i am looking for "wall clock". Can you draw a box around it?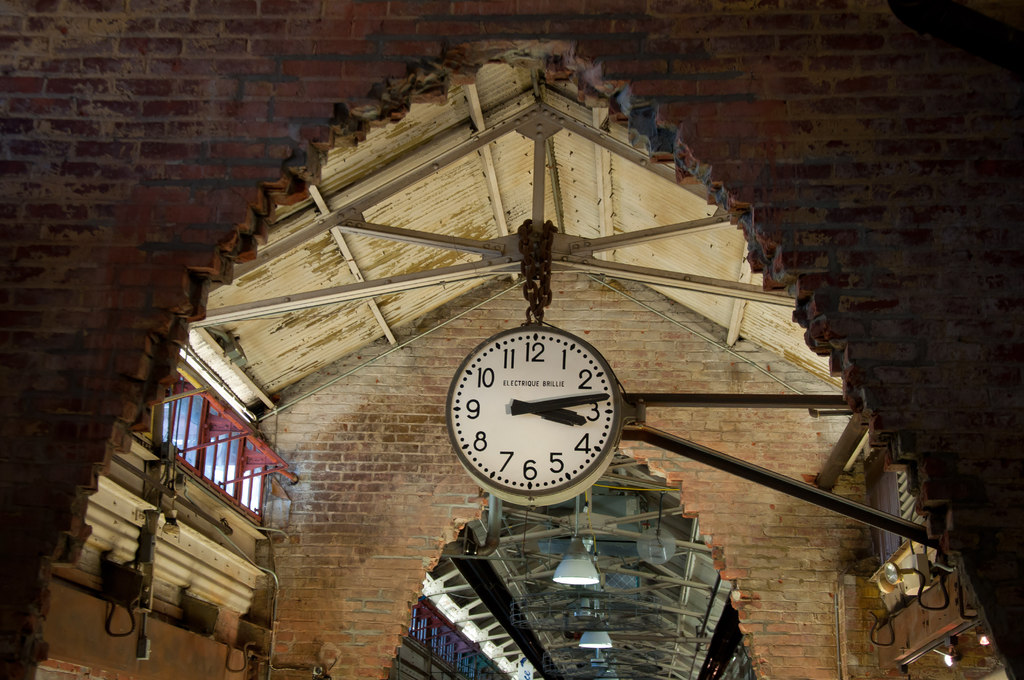
Sure, the bounding box is (444, 316, 649, 512).
